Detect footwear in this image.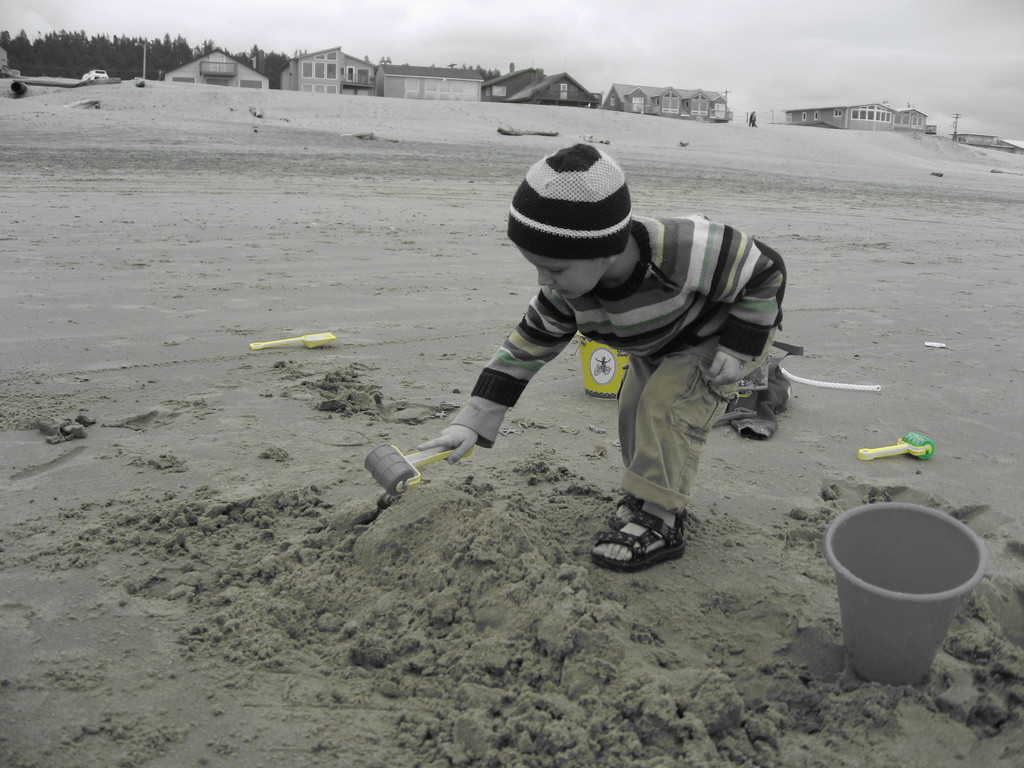
Detection: Rect(595, 492, 646, 545).
